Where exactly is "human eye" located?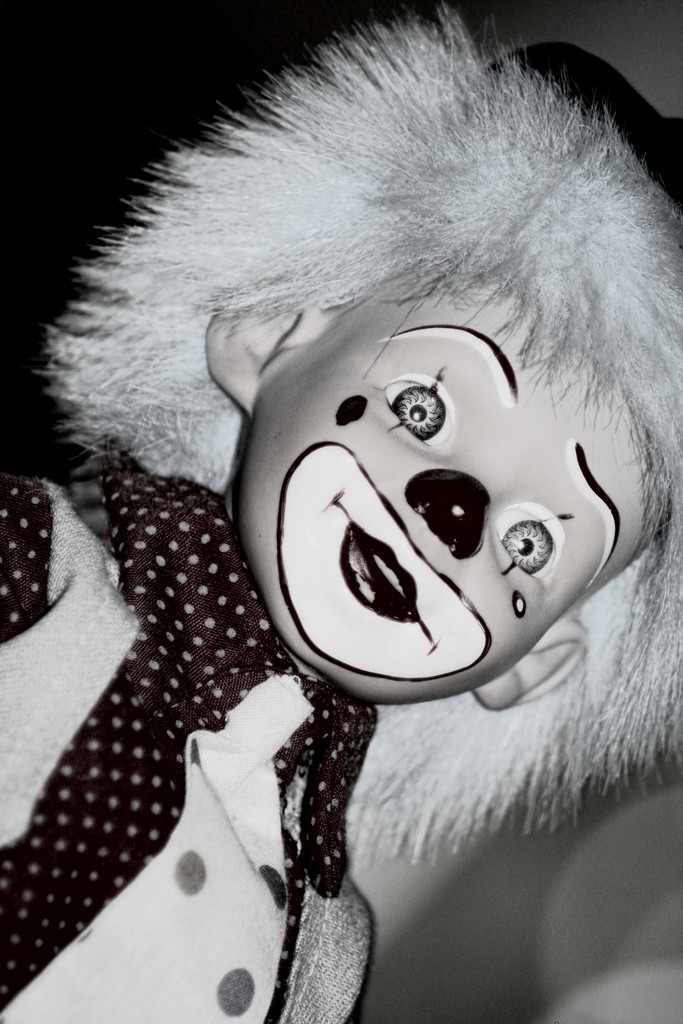
Its bounding box is BBox(376, 368, 449, 457).
